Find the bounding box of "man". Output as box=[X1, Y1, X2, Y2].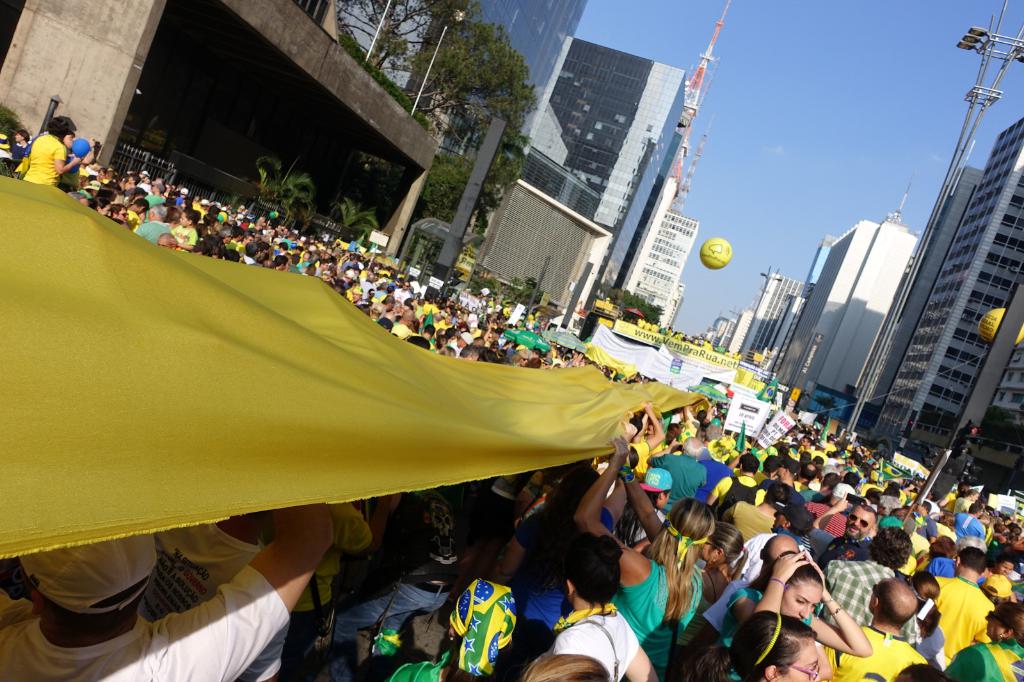
box=[620, 465, 680, 526].
